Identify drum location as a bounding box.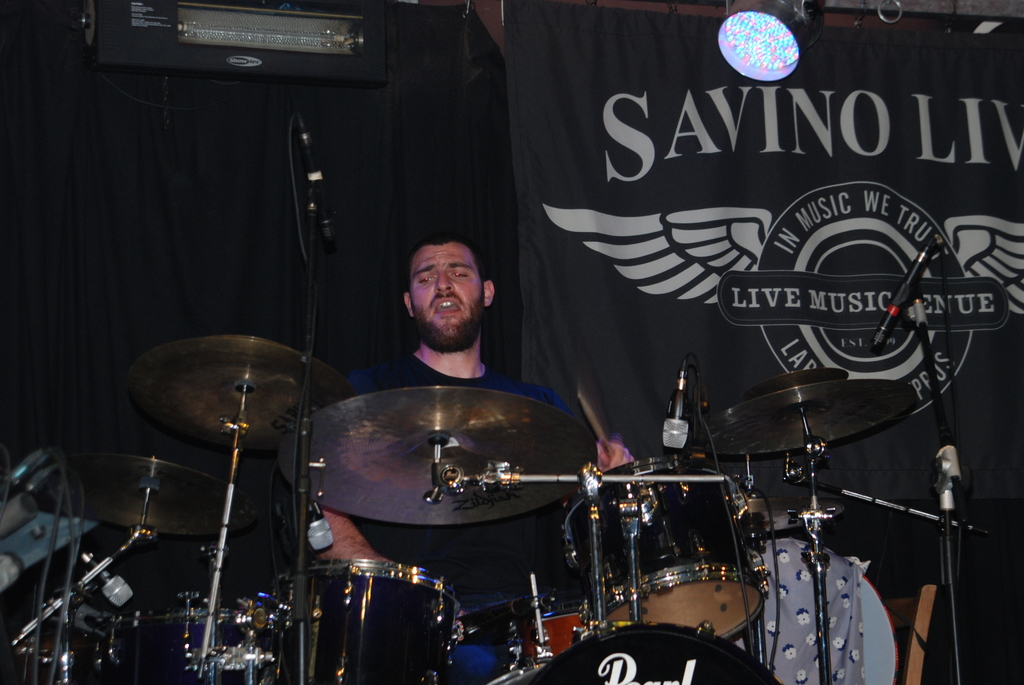
479:620:785:684.
